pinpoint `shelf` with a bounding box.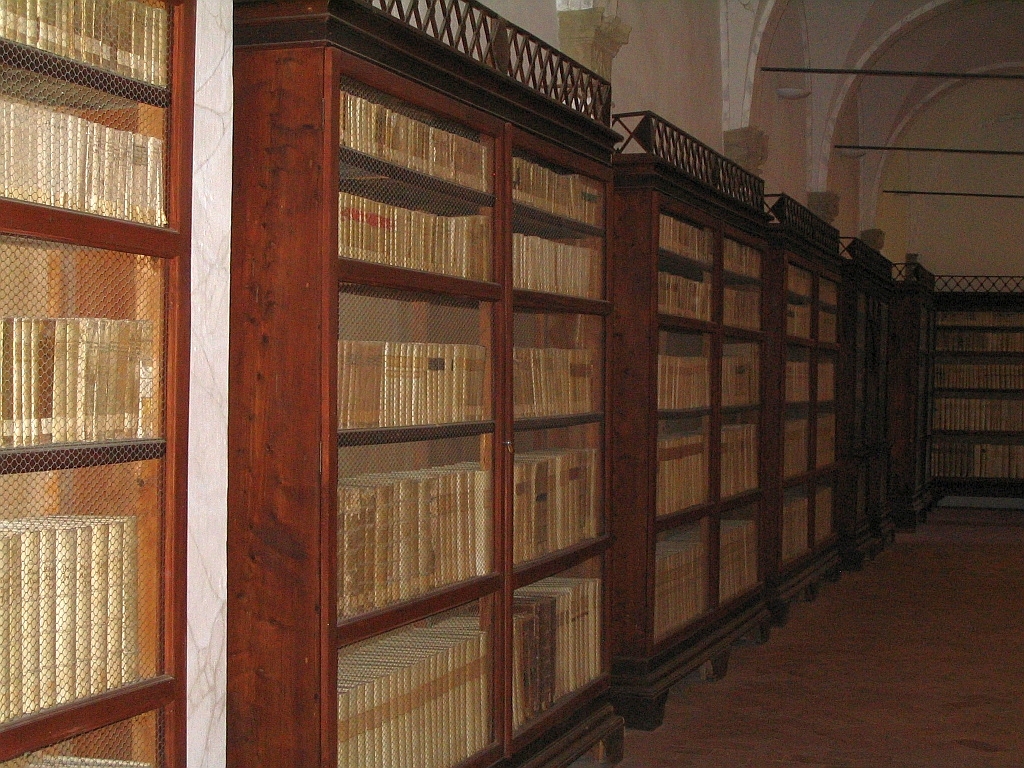
{"left": 656, "top": 406, "right": 715, "bottom": 522}.
